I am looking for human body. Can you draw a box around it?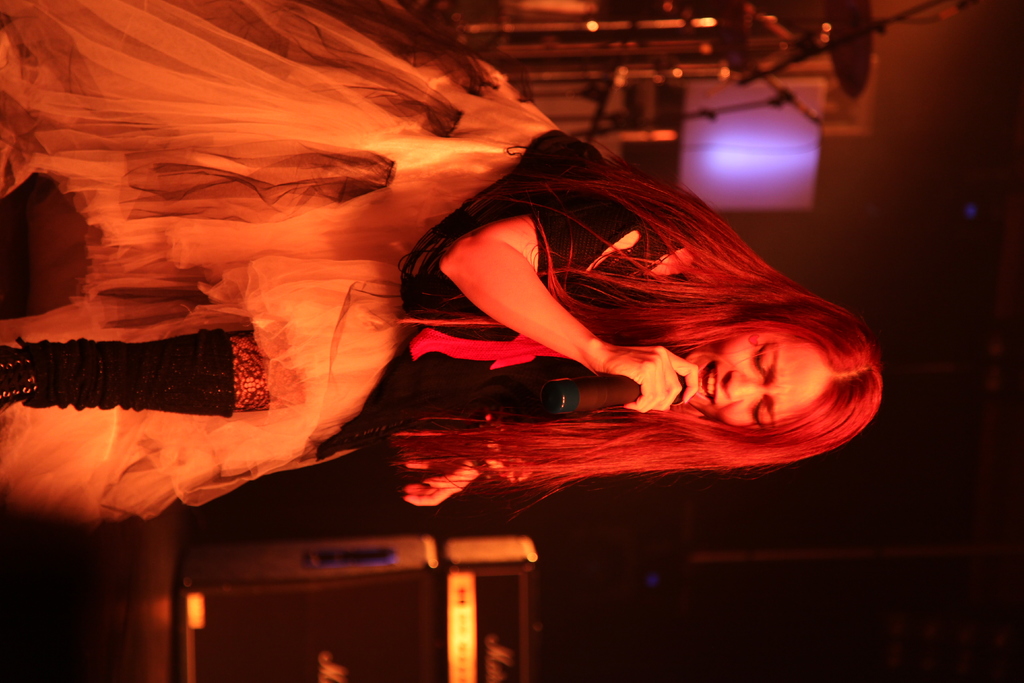
Sure, the bounding box is 0,52,885,506.
